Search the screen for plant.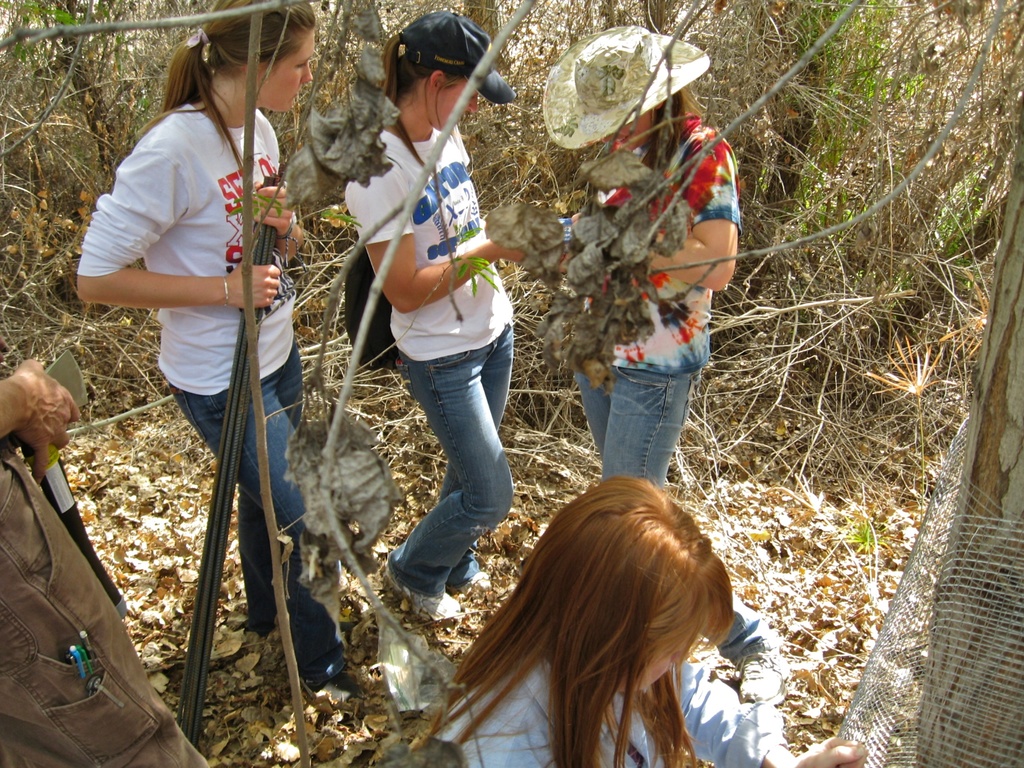
Found at crop(438, 230, 511, 306).
